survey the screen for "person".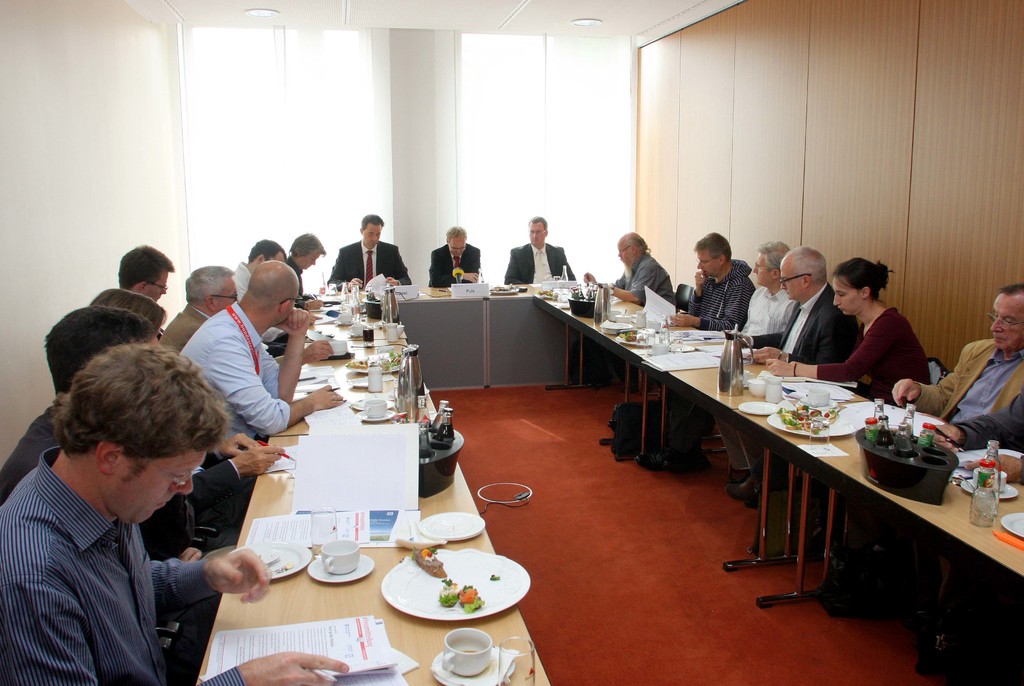
Survey found: detection(118, 241, 175, 299).
